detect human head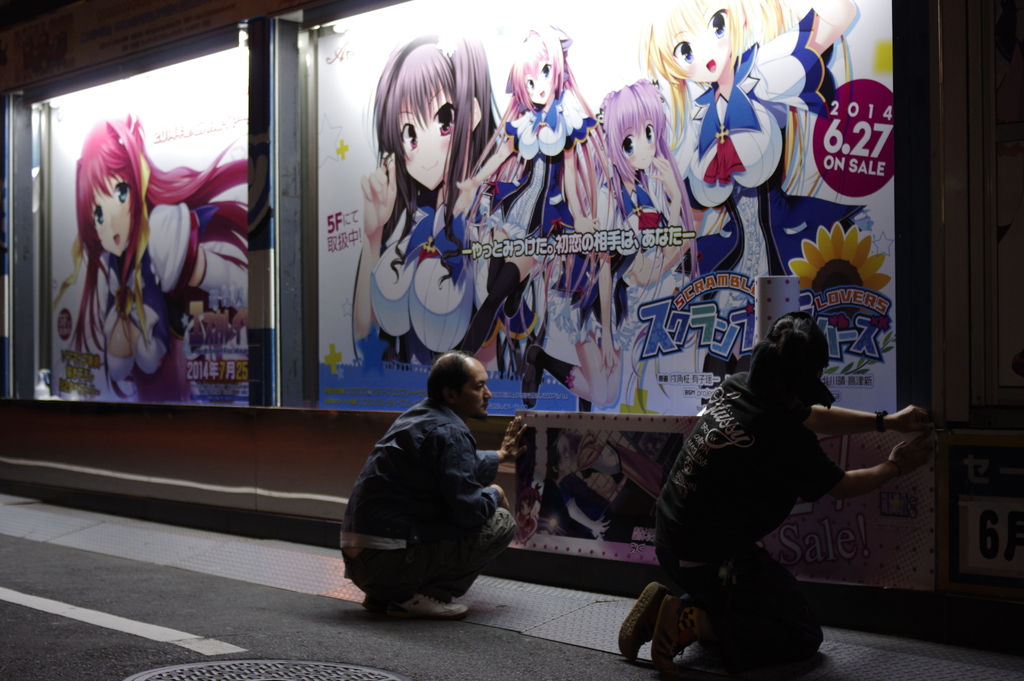
761 314 829 393
